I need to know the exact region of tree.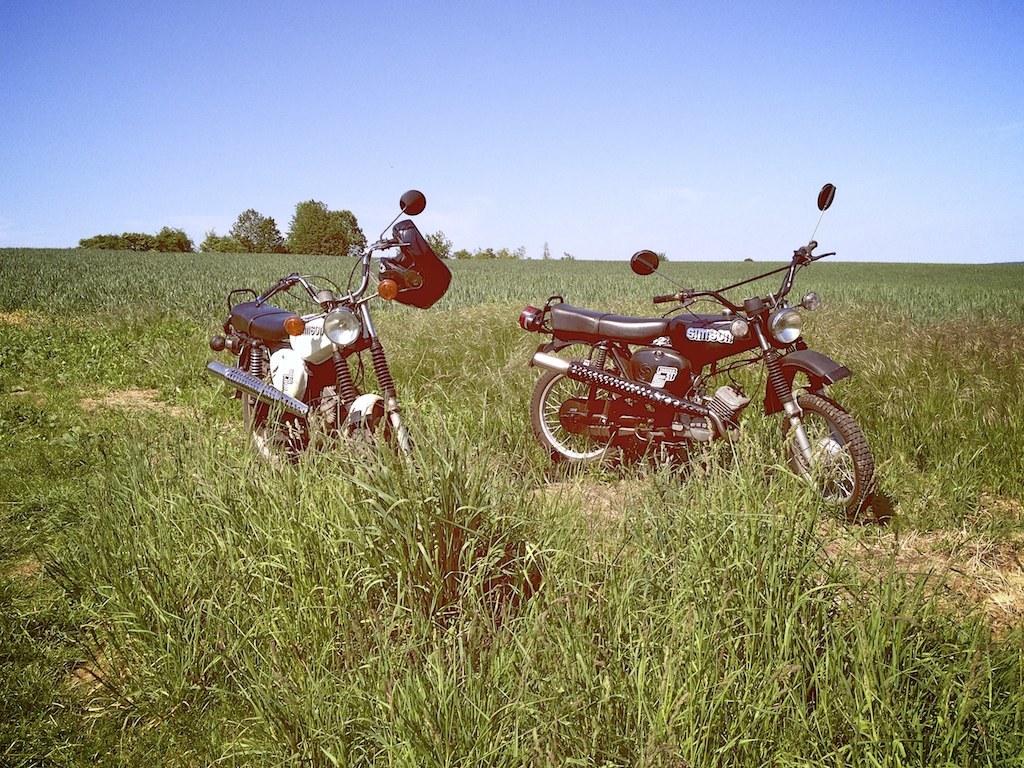
Region: l=202, t=230, r=234, b=257.
